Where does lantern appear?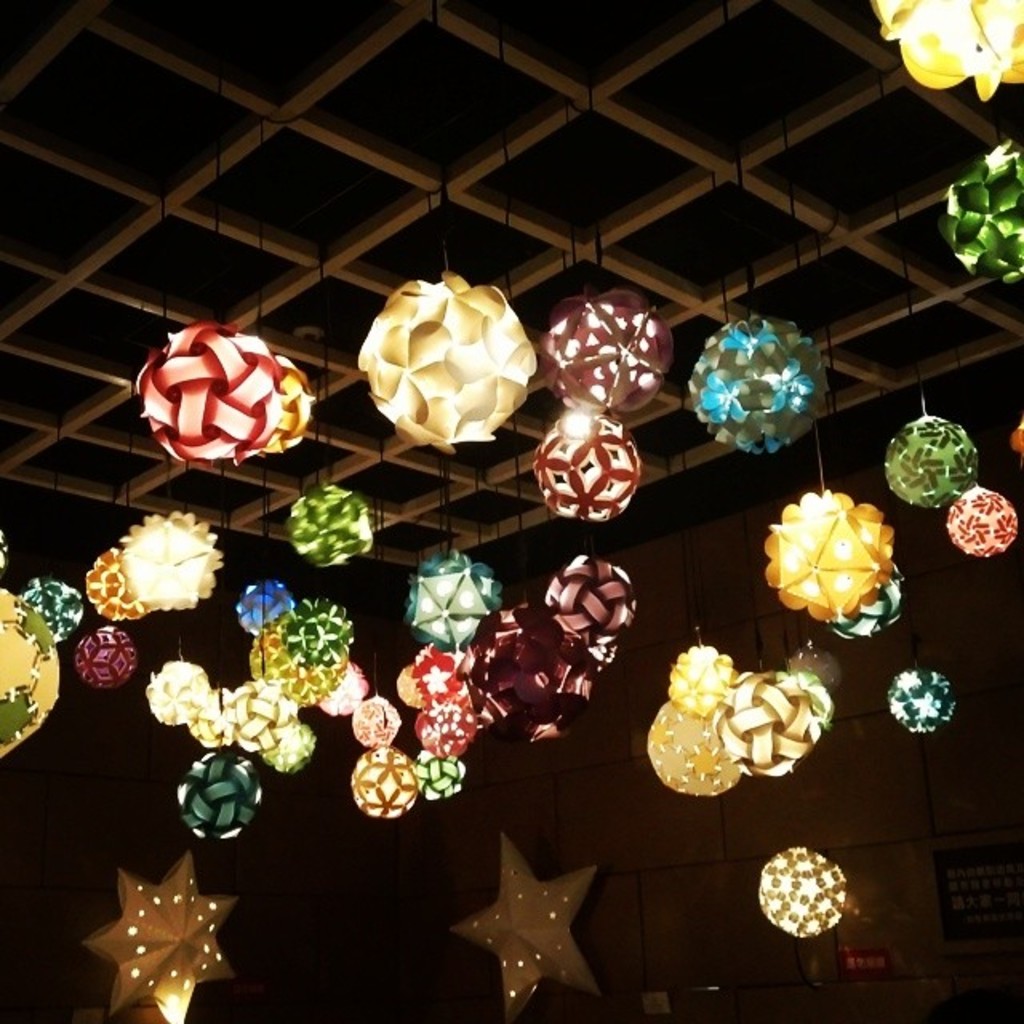
Appears at rect(85, 546, 150, 622).
